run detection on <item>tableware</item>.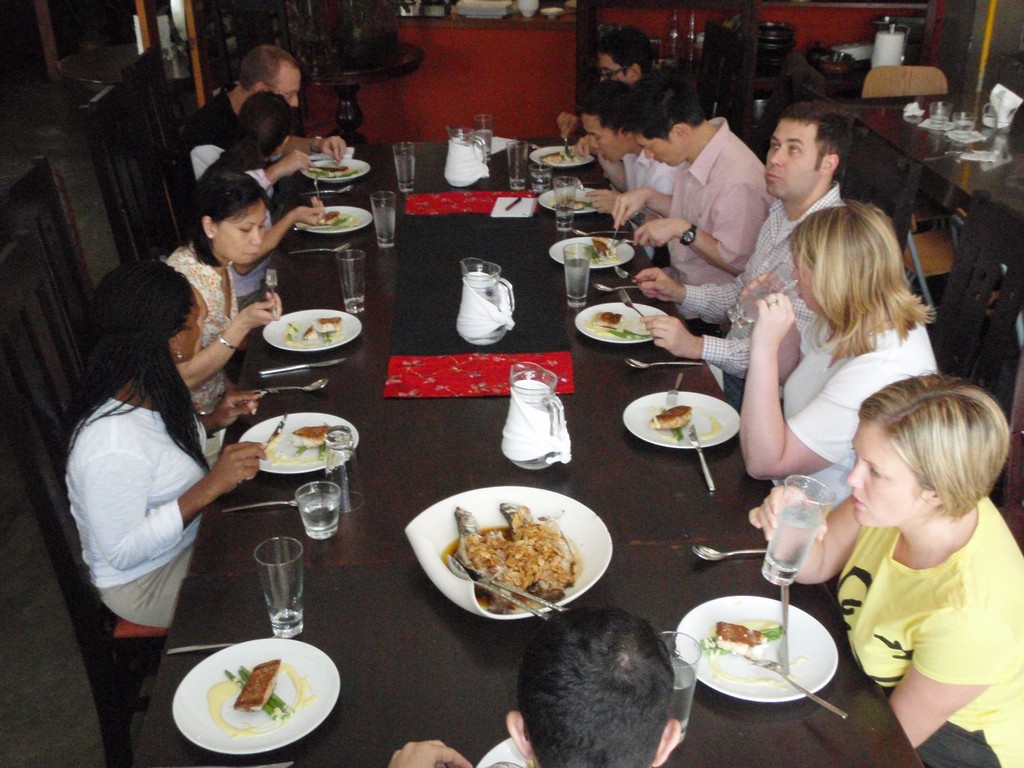
Result: bbox=[516, 0, 539, 15].
